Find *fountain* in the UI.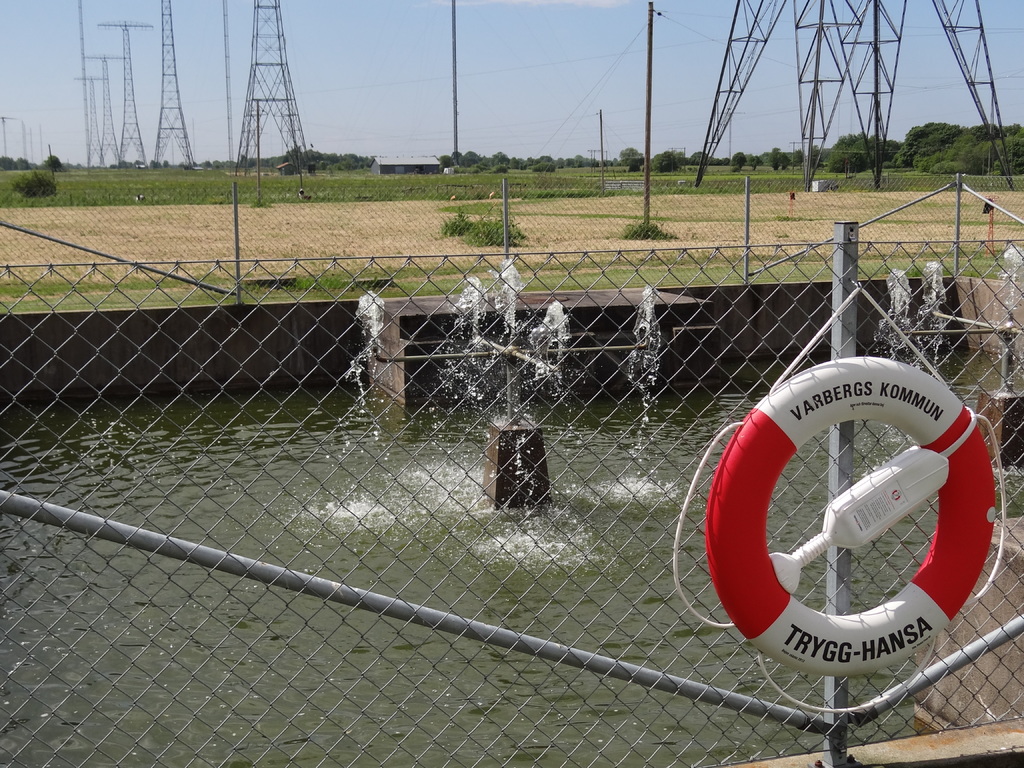
UI element at Rect(864, 230, 1023, 447).
